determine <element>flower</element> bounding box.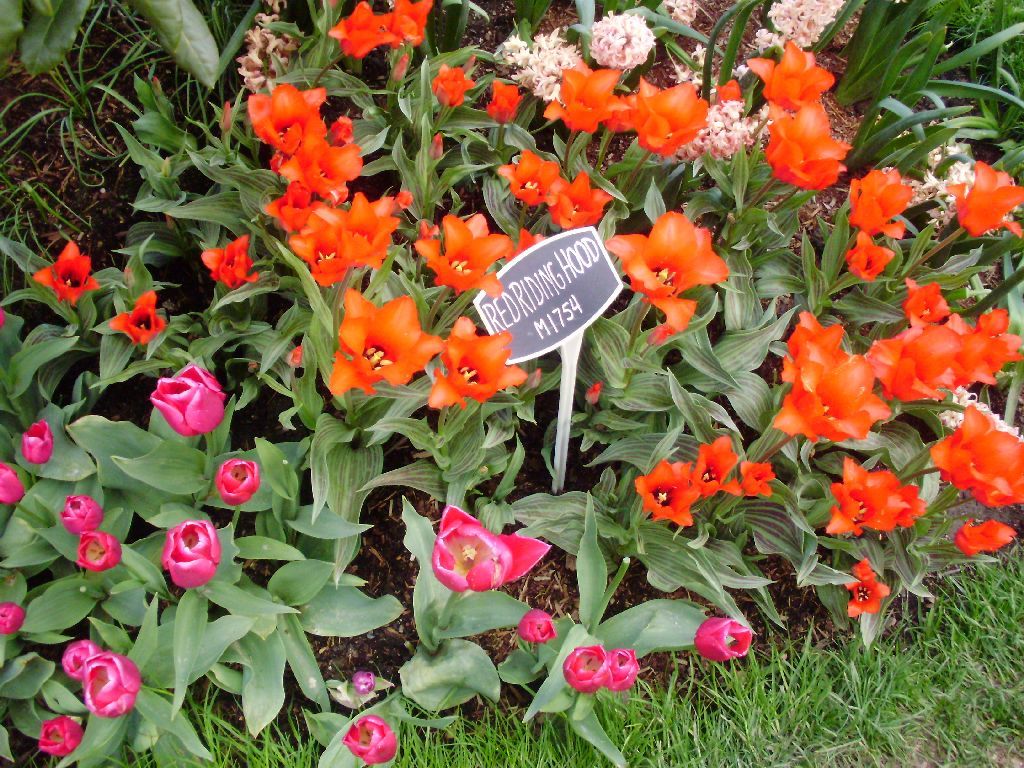
Determined: <box>214,455,262,504</box>.
